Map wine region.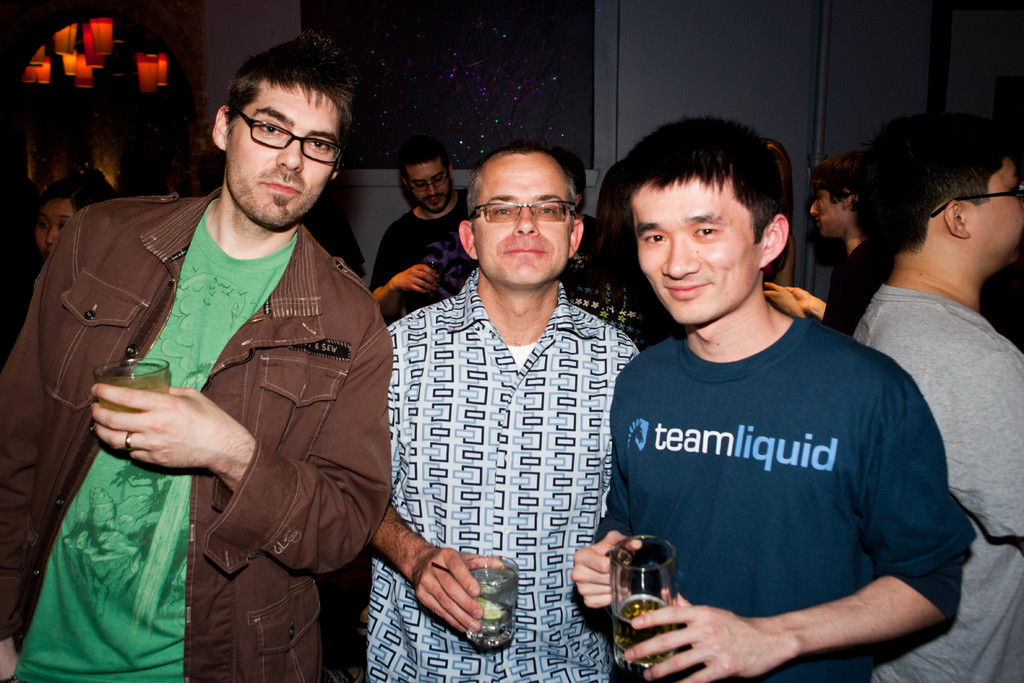
Mapped to (x1=604, y1=594, x2=676, y2=667).
